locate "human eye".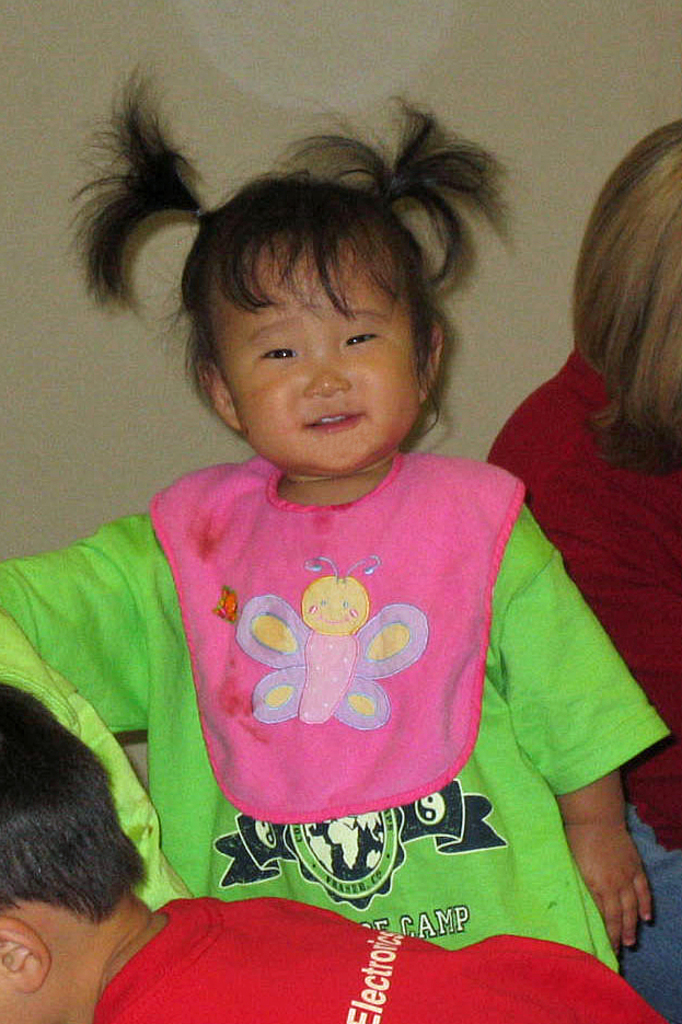
Bounding box: rect(337, 330, 375, 349).
